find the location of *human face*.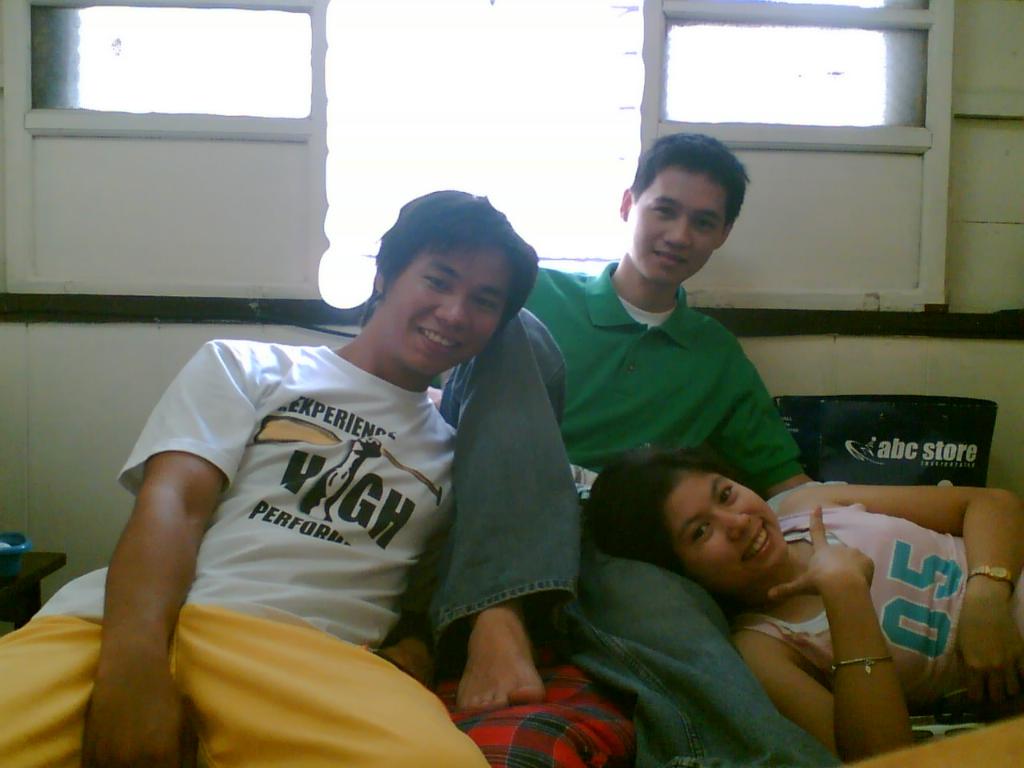
Location: locate(381, 252, 507, 374).
